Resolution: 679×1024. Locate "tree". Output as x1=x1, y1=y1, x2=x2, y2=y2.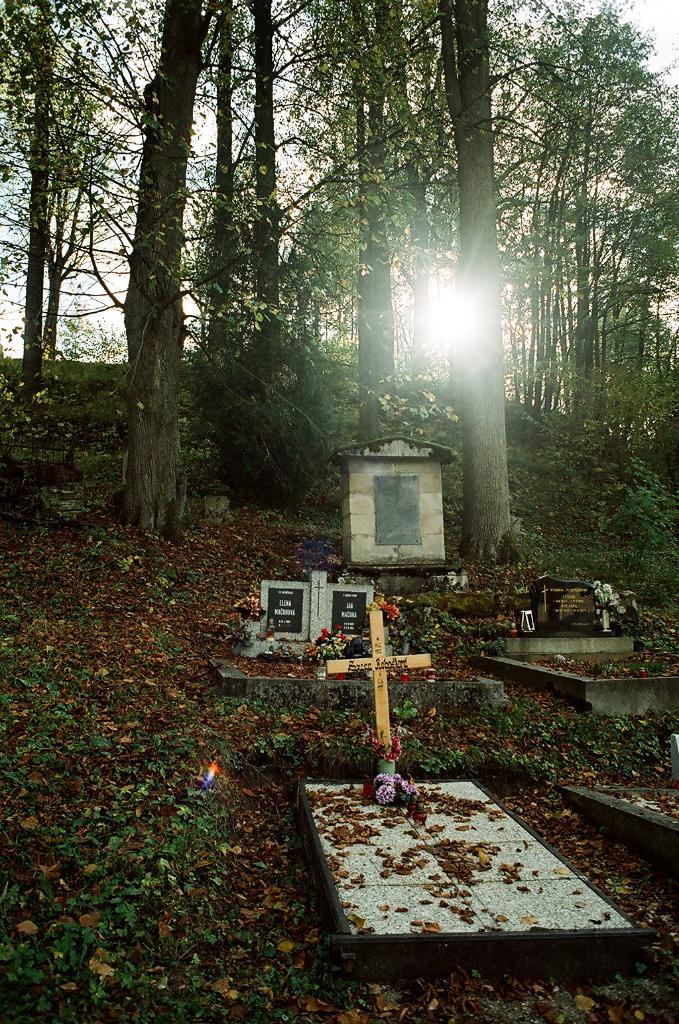
x1=442, y1=0, x2=675, y2=568.
